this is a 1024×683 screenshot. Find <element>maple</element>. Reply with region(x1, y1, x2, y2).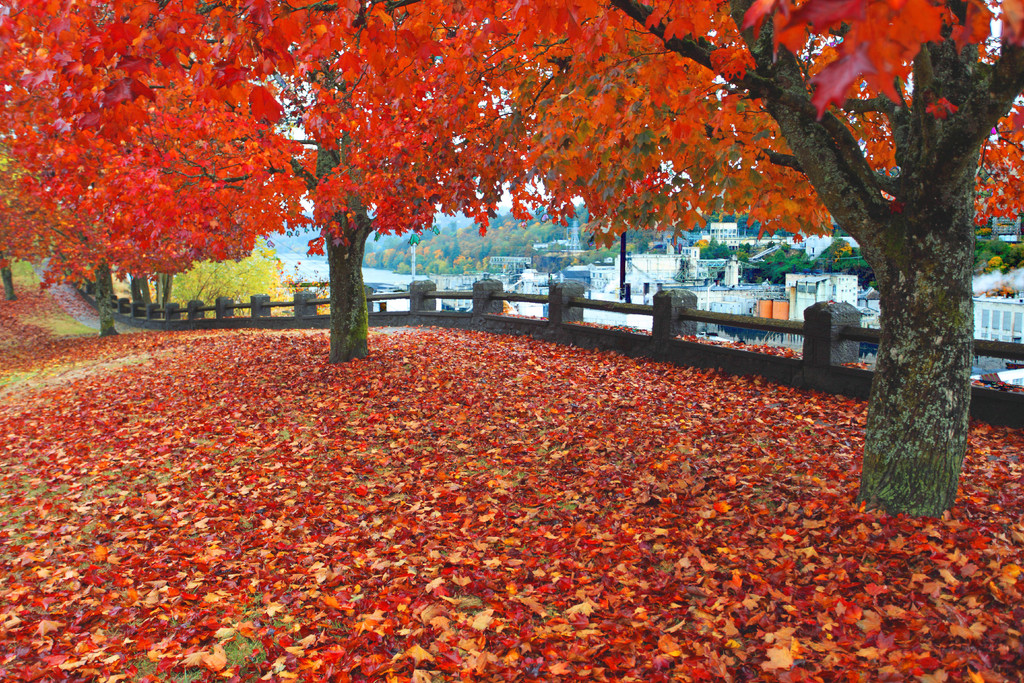
region(4, 0, 1023, 528).
